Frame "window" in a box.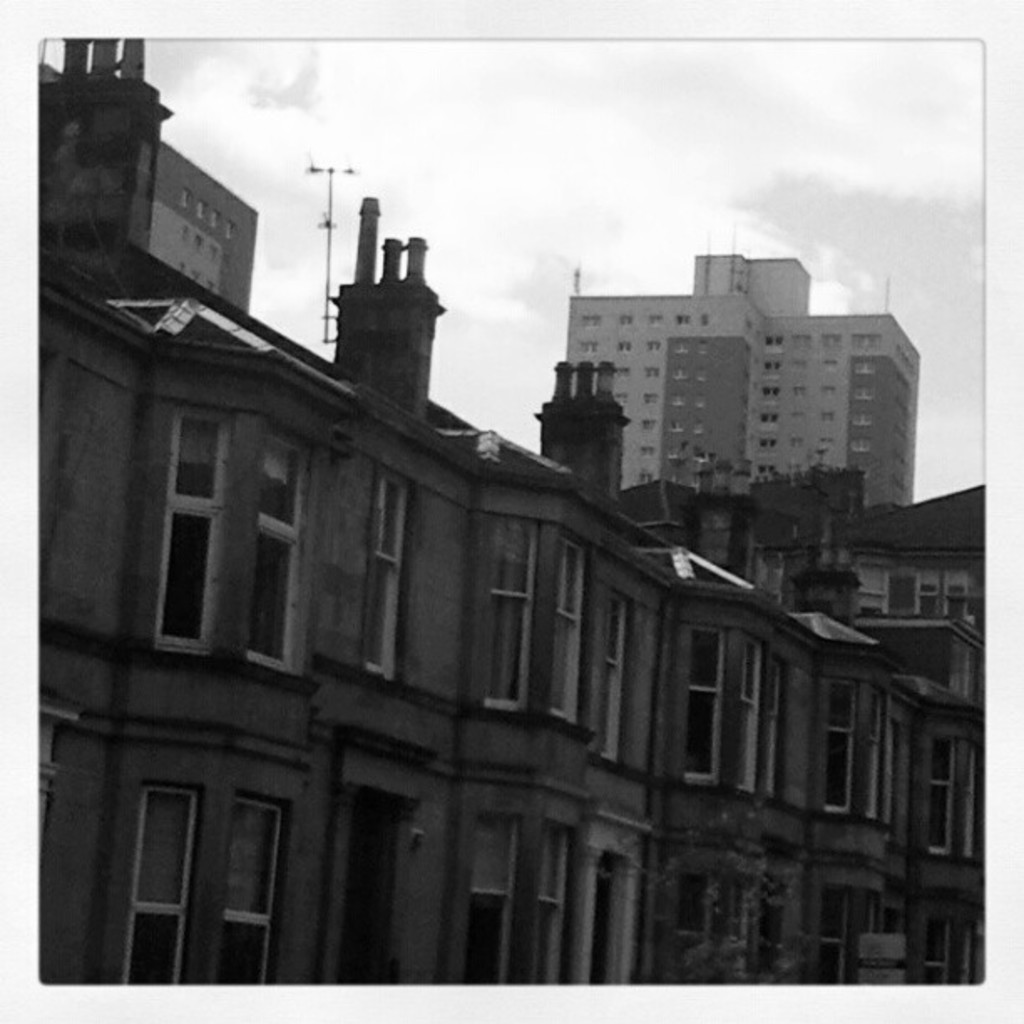
box(669, 387, 684, 407).
